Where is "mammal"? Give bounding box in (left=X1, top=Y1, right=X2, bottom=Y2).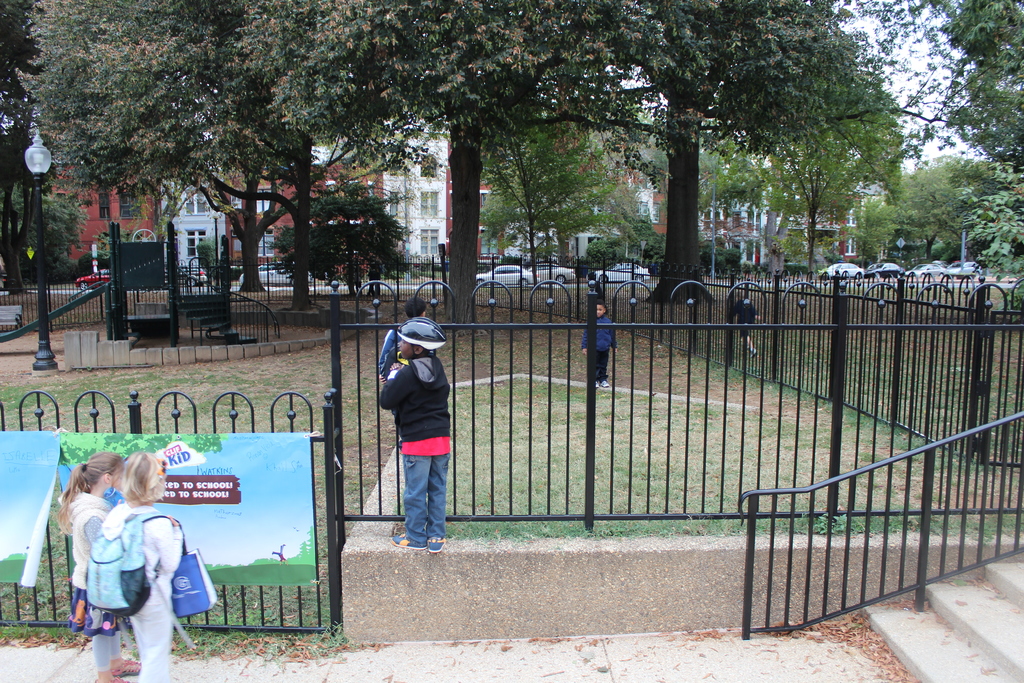
(left=355, top=258, right=362, bottom=292).
